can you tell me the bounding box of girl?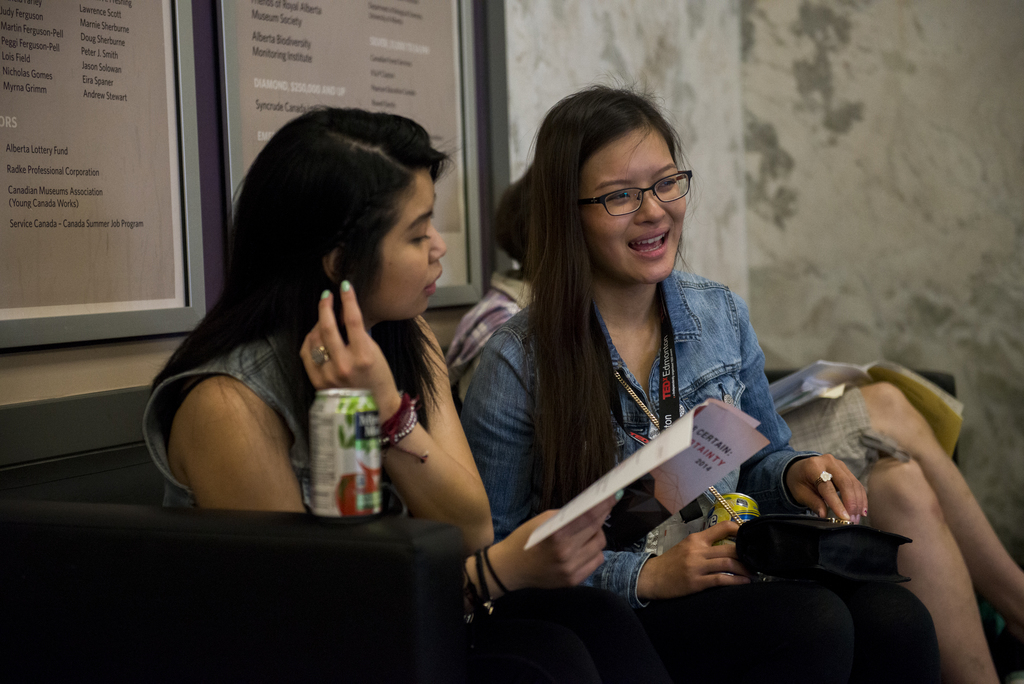
[x1=144, y1=103, x2=623, y2=683].
